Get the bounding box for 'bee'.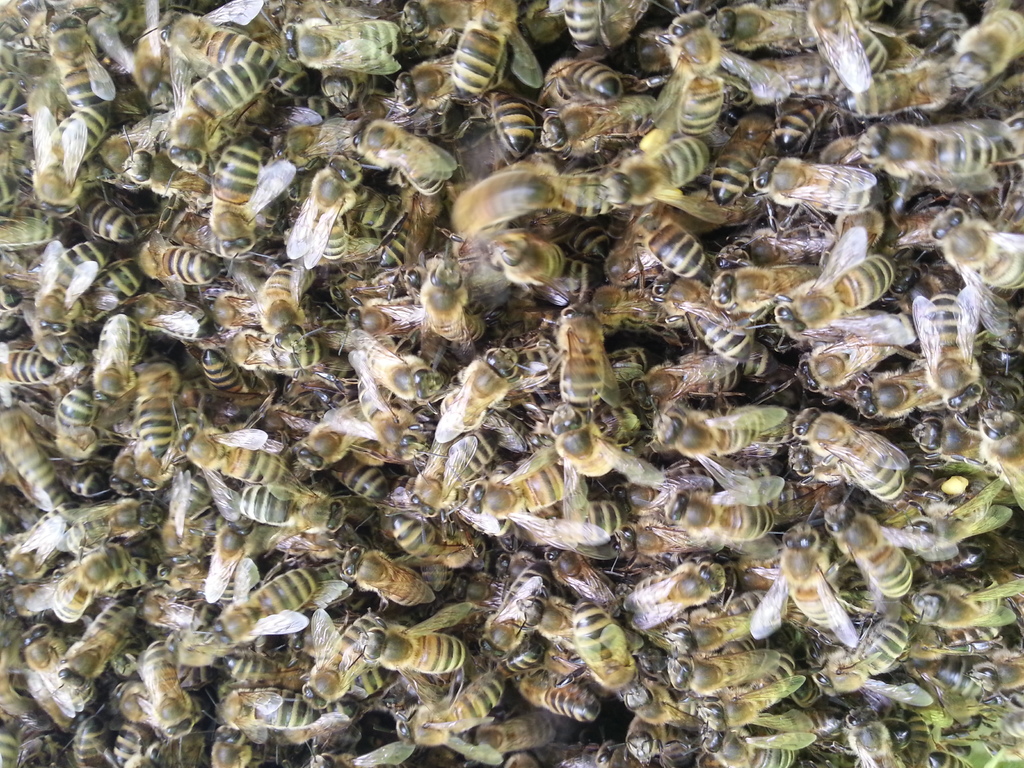
[x1=790, y1=408, x2=916, y2=502].
